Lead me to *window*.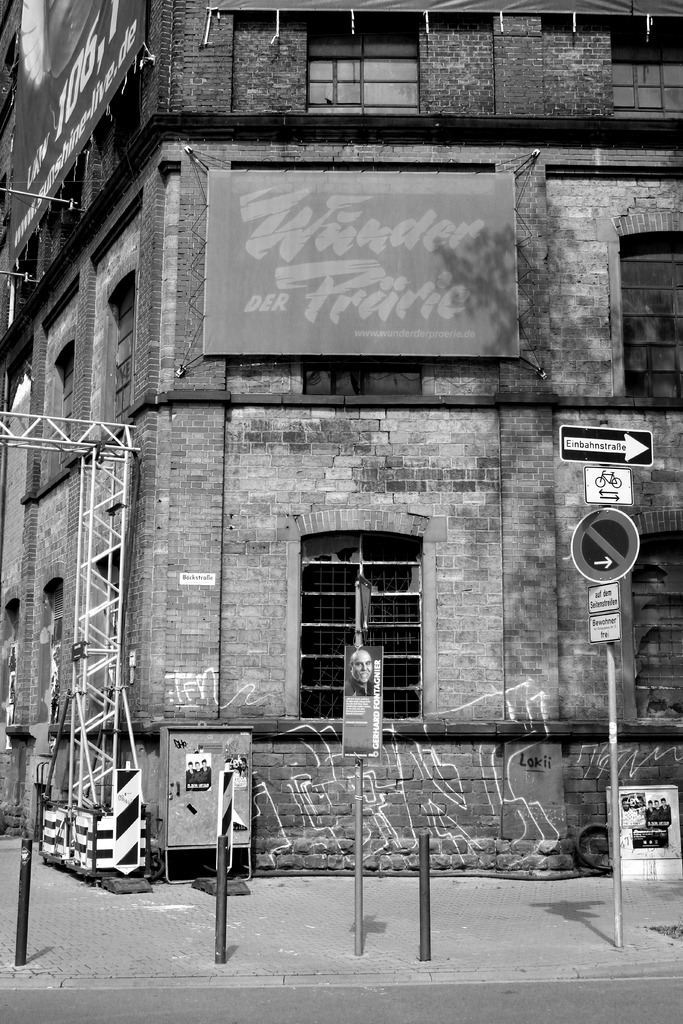
Lead to bbox=(111, 284, 138, 420).
